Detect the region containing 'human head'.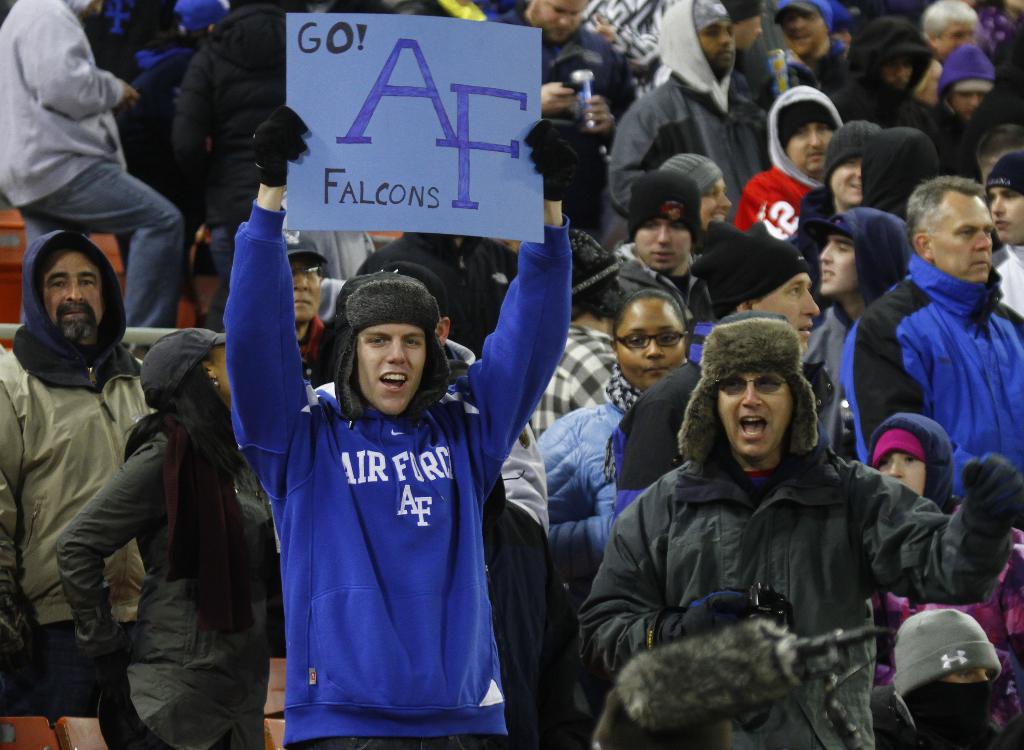
625:163:700:270.
